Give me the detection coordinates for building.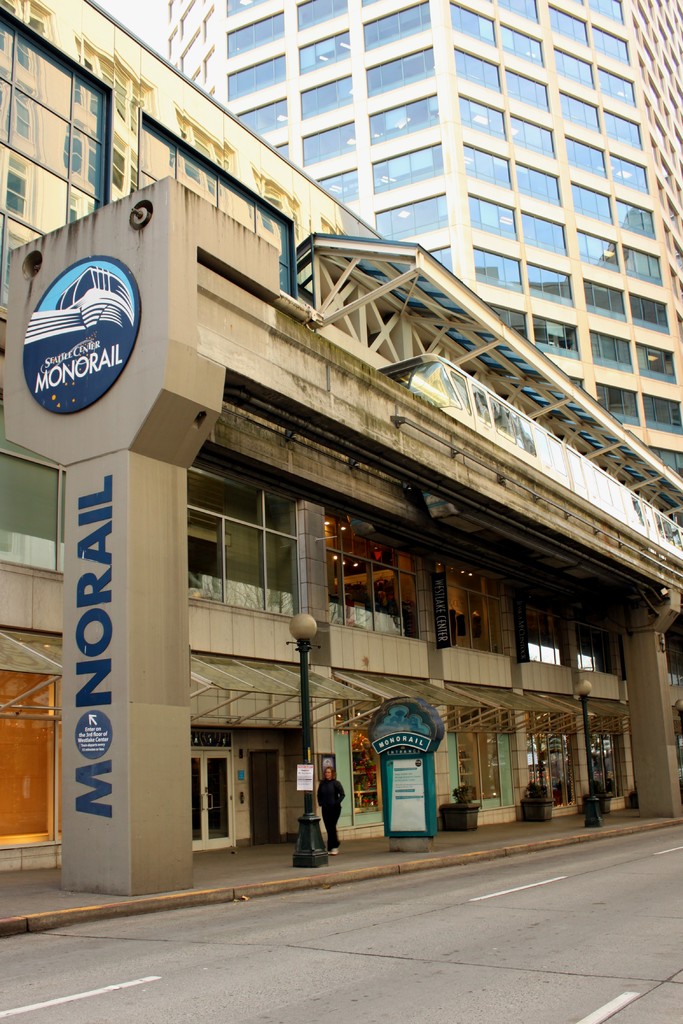
select_region(0, 0, 682, 901).
